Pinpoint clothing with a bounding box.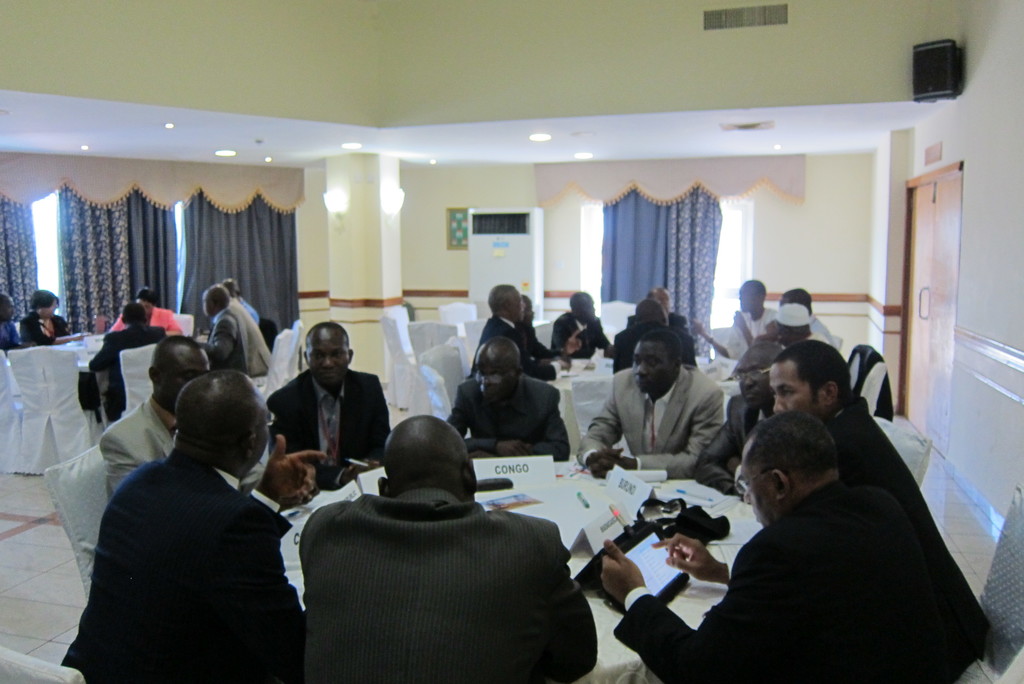
l=578, t=363, r=725, b=466.
